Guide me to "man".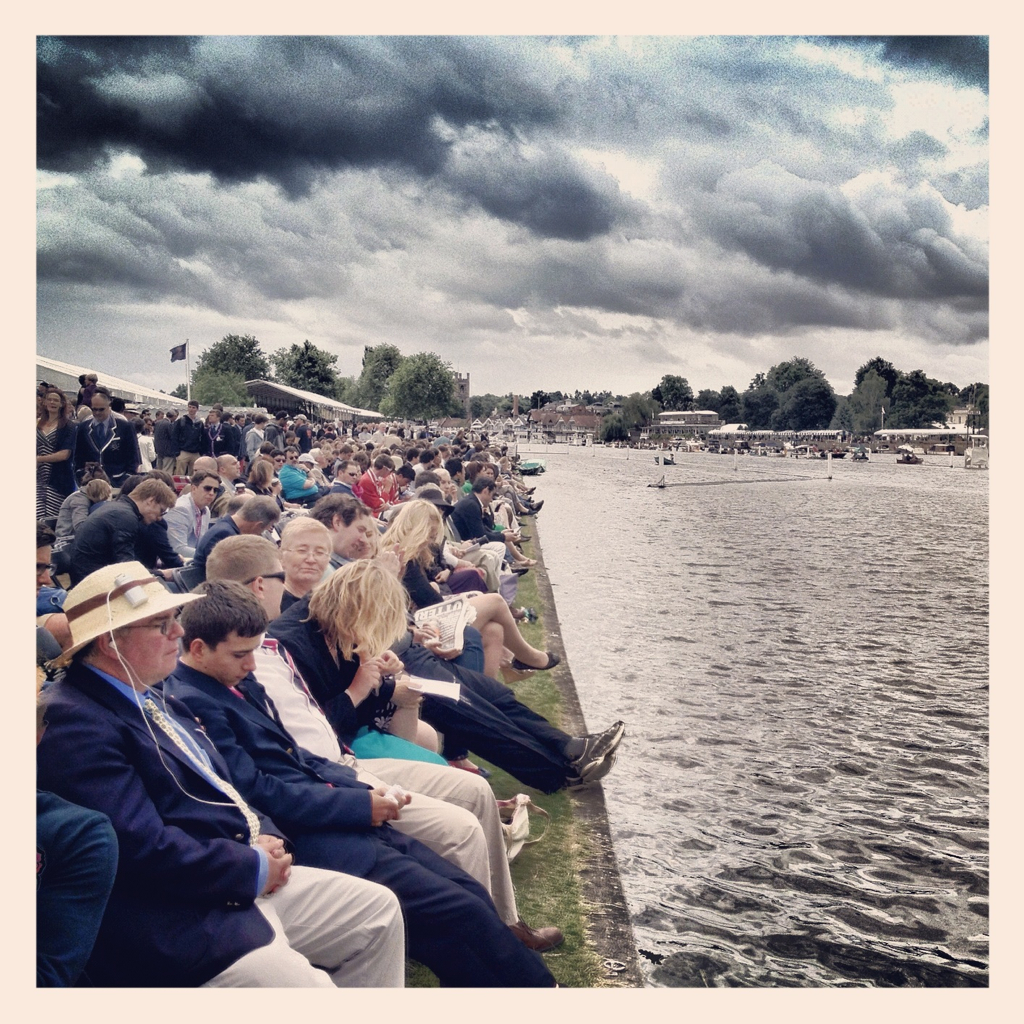
Guidance: box=[328, 459, 374, 516].
